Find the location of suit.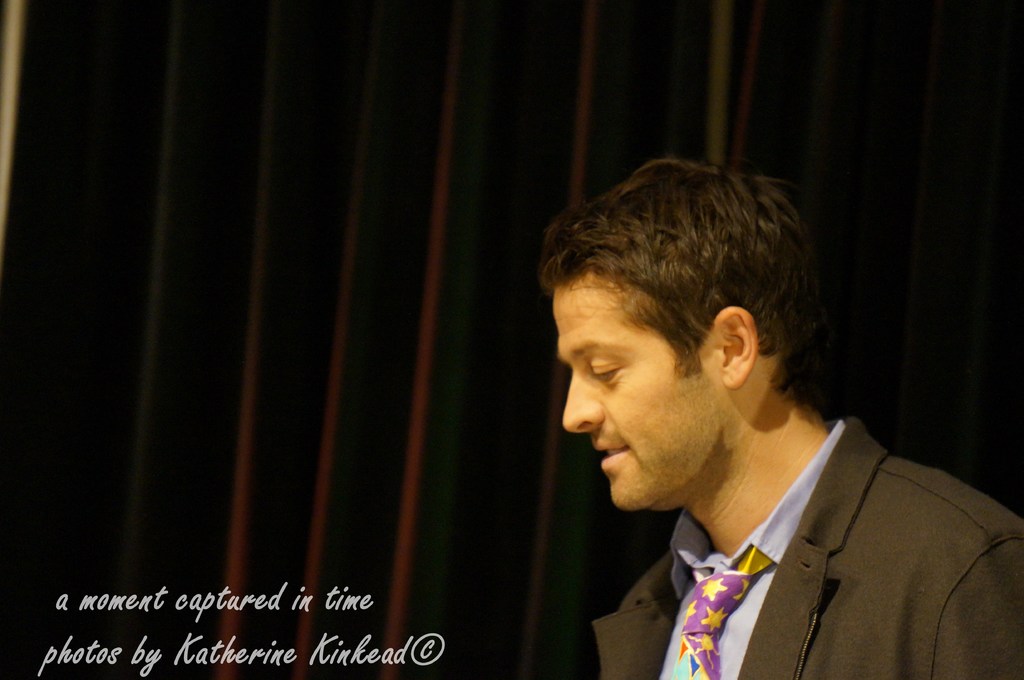
Location: bbox=(545, 377, 1007, 668).
